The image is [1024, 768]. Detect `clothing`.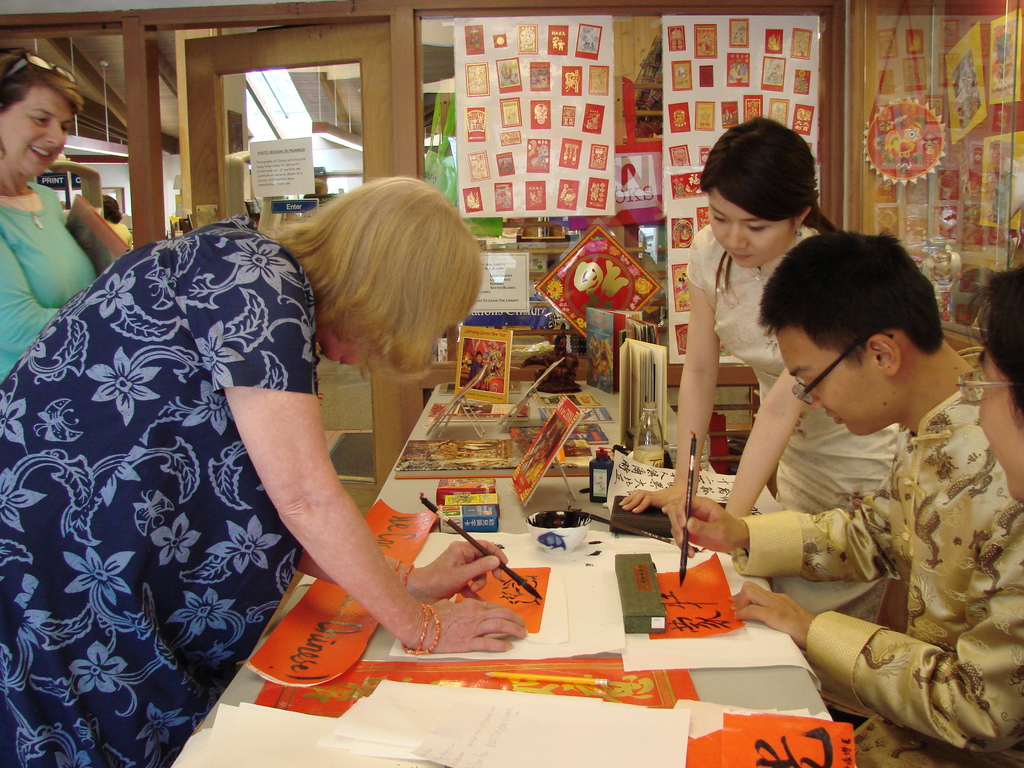
Detection: 684, 222, 900, 653.
